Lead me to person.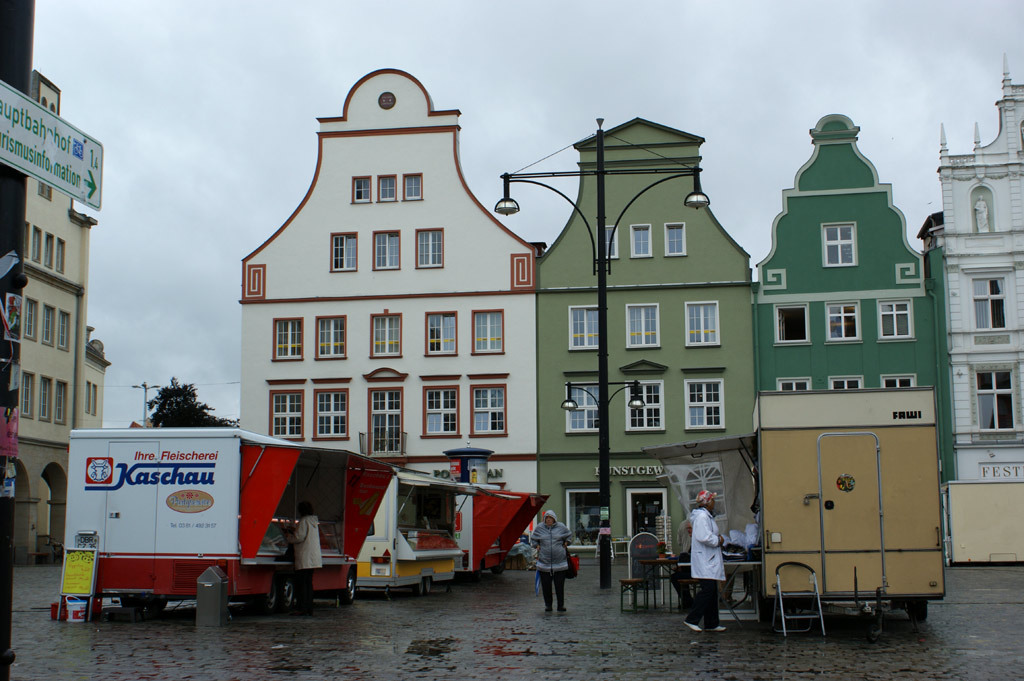
Lead to {"left": 687, "top": 486, "right": 741, "bottom": 624}.
